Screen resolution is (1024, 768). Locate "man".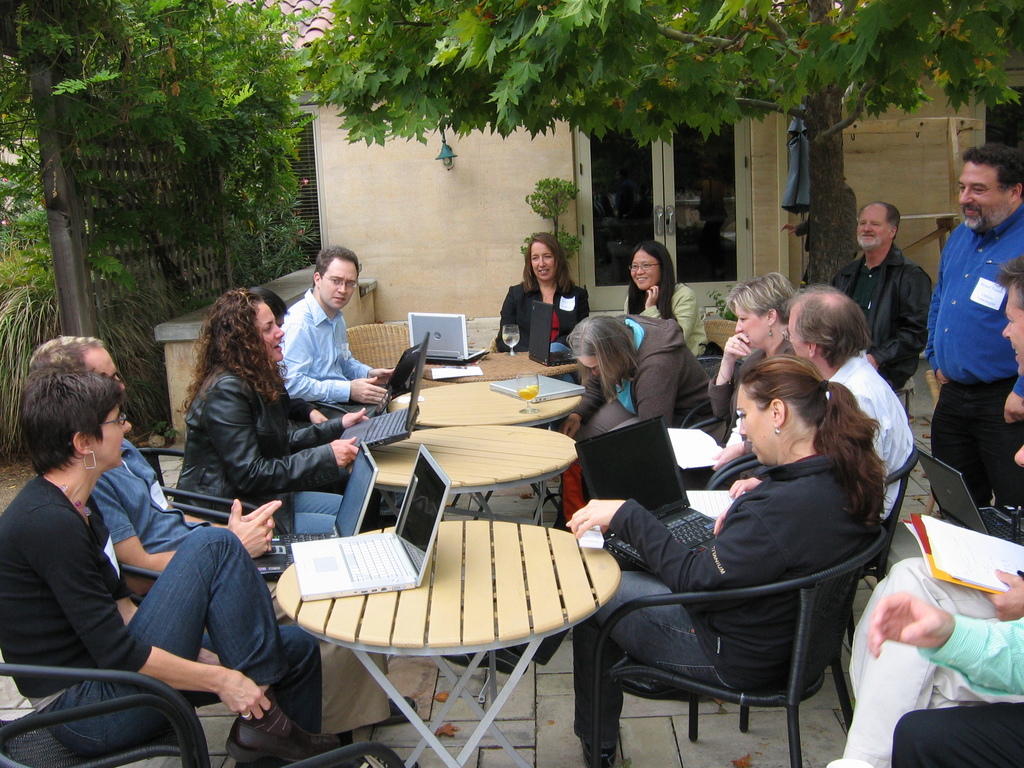
x1=826, y1=205, x2=924, y2=422.
